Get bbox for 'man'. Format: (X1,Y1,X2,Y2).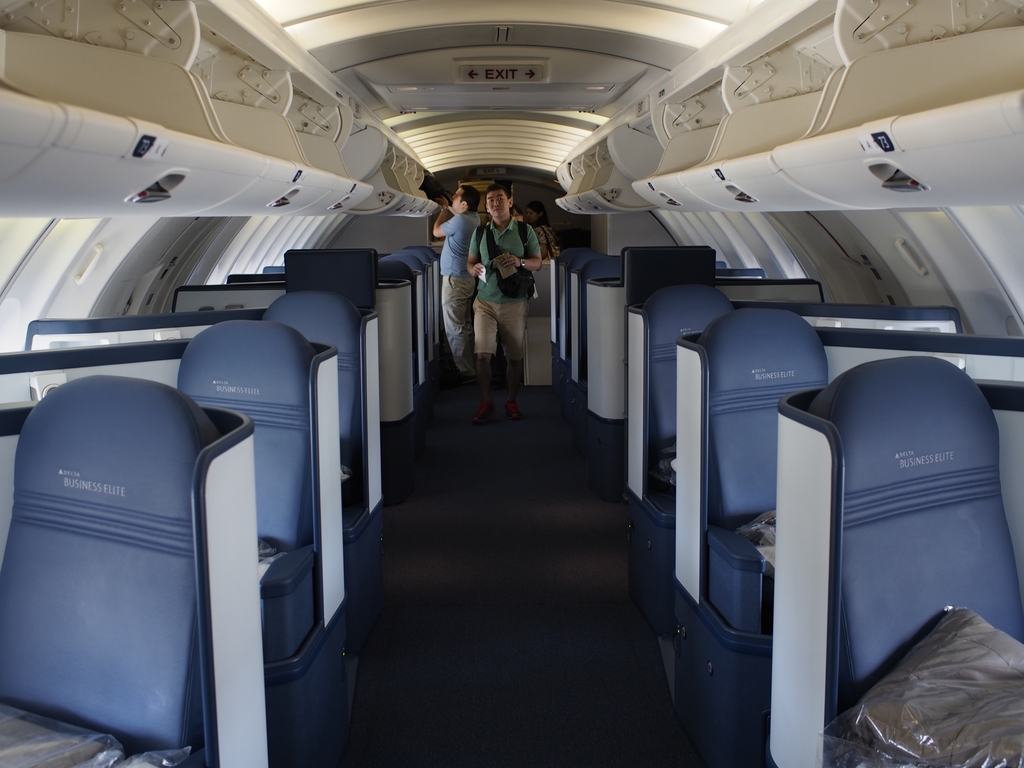
(424,182,483,377).
